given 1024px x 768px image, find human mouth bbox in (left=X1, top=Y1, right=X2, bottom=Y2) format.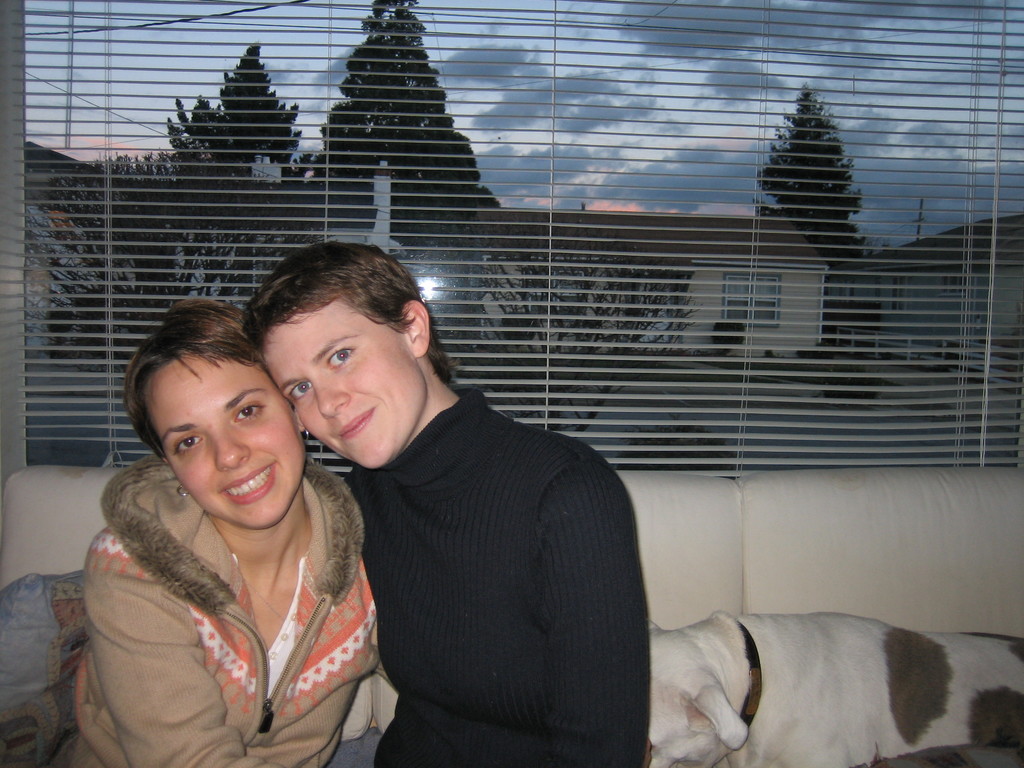
(left=220, top=460, right=276, bottom=509).
